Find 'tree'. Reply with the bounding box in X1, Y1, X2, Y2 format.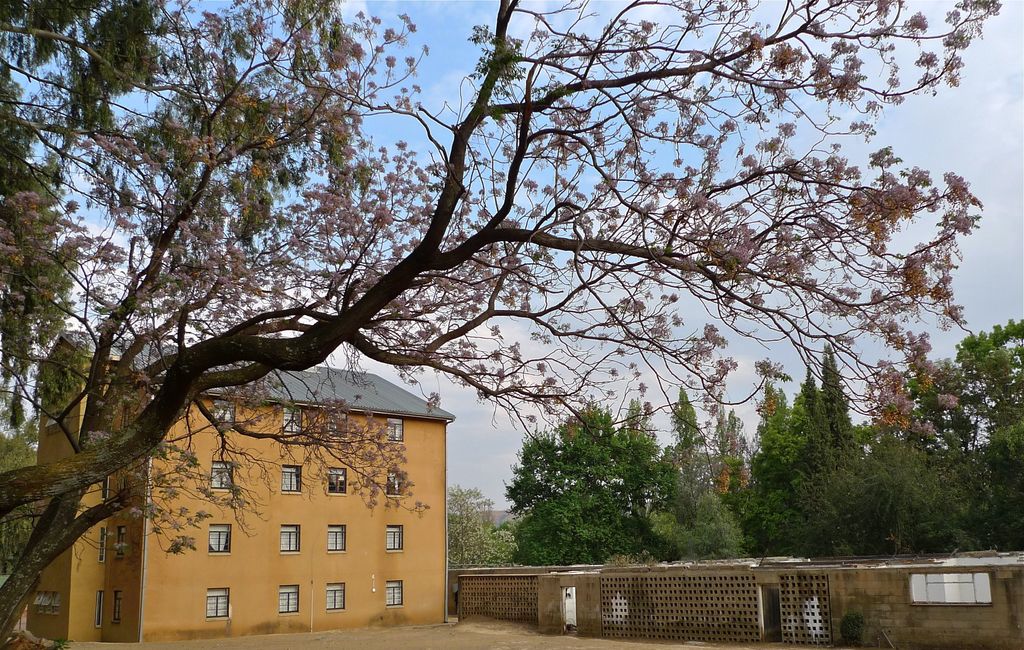
701, 400, 748, 494.
